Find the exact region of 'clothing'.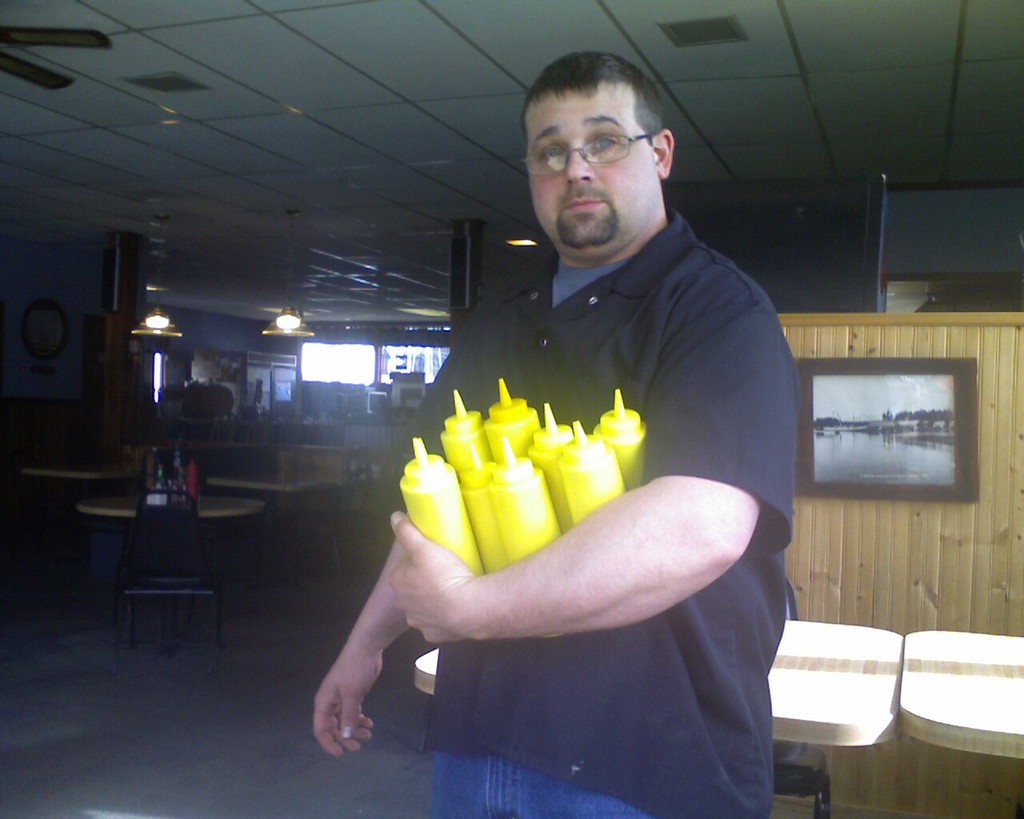
Exact region: (371,226,794,818).
